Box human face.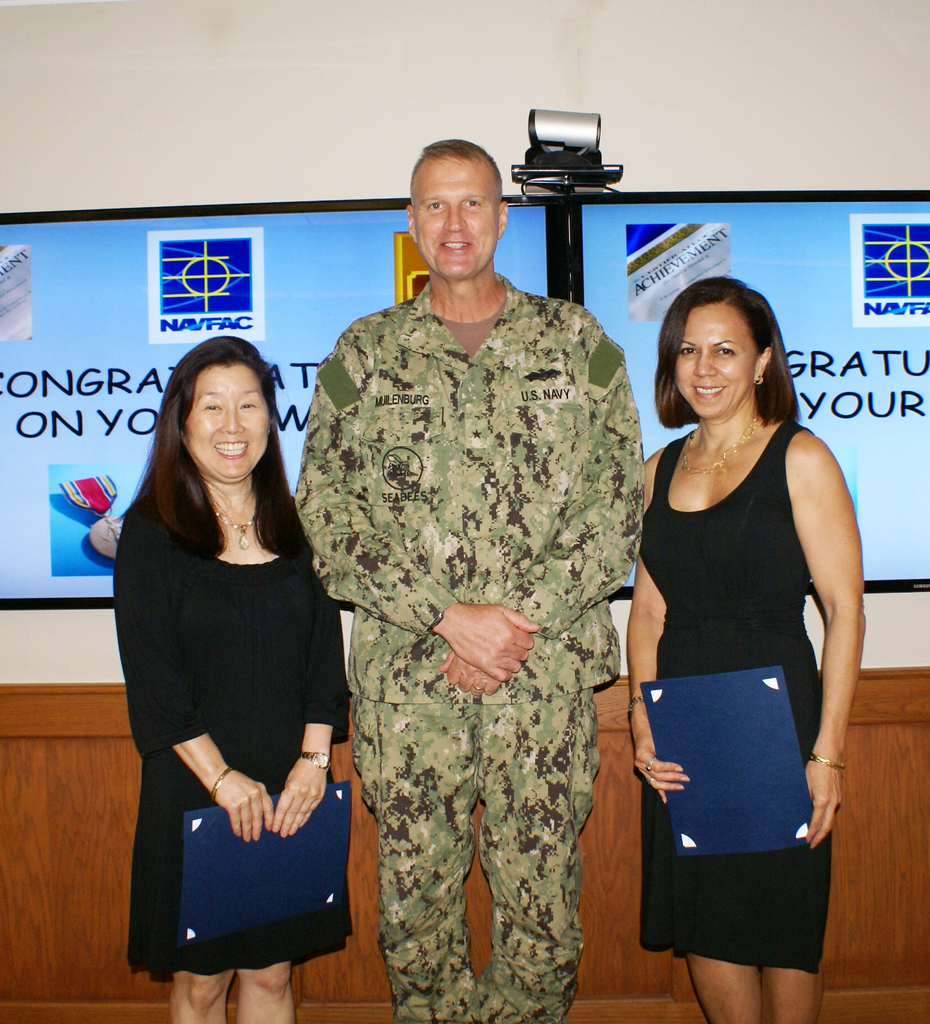
x1=413 y1=155 x2=498 y2=285.
